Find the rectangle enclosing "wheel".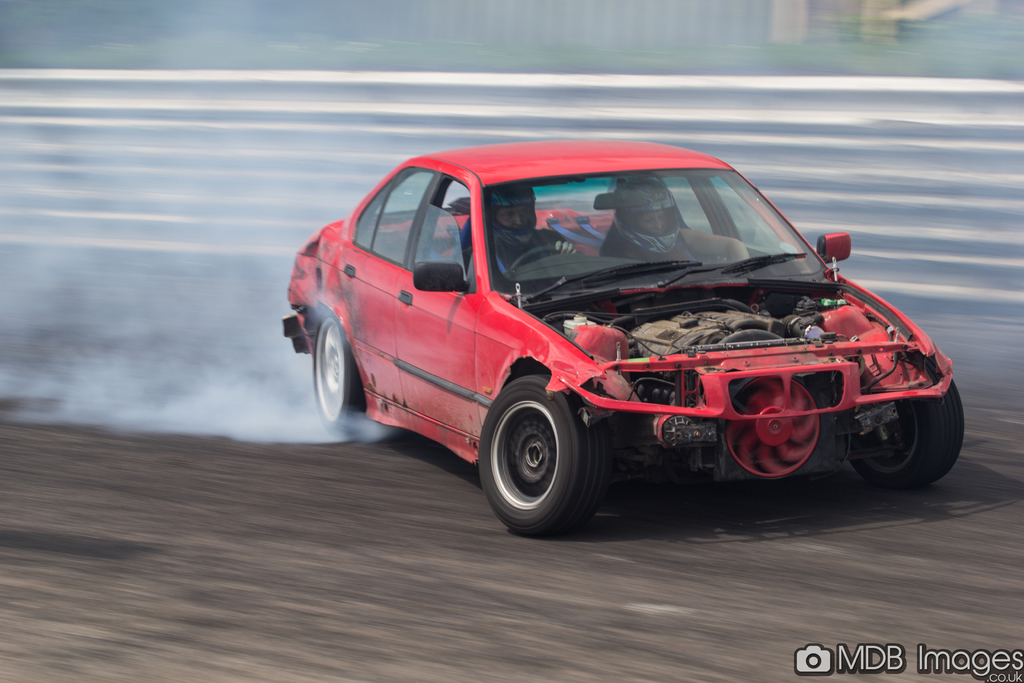
region(511, 245, 551, 274).
